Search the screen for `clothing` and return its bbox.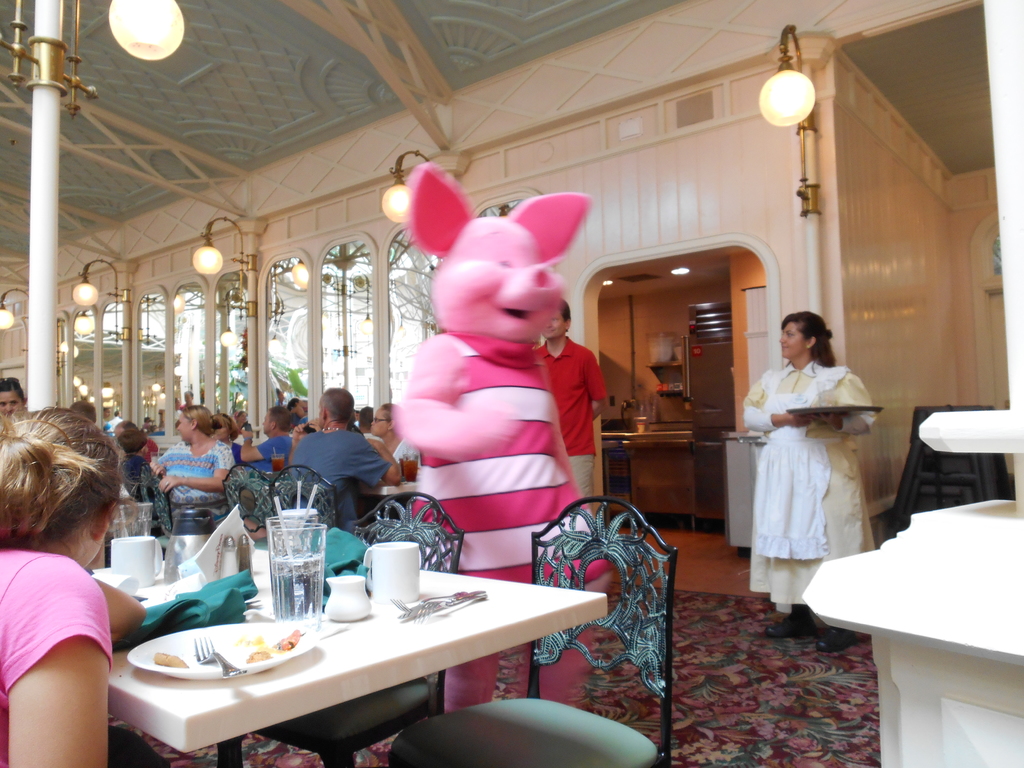
Found: <region>536, 331, 608, 516</region>.
